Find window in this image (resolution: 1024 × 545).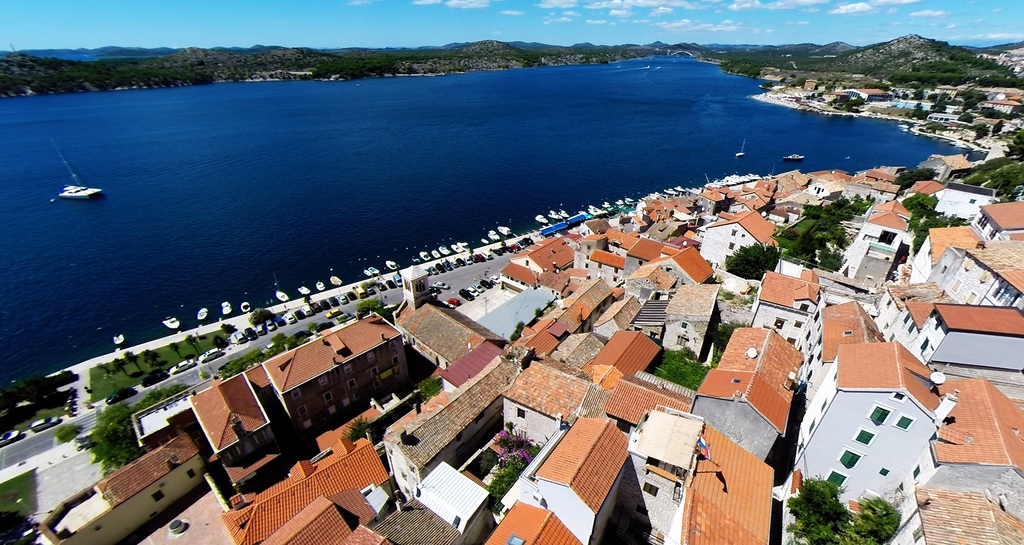
[x1=963, y1=288, x2=979, y2=304].
